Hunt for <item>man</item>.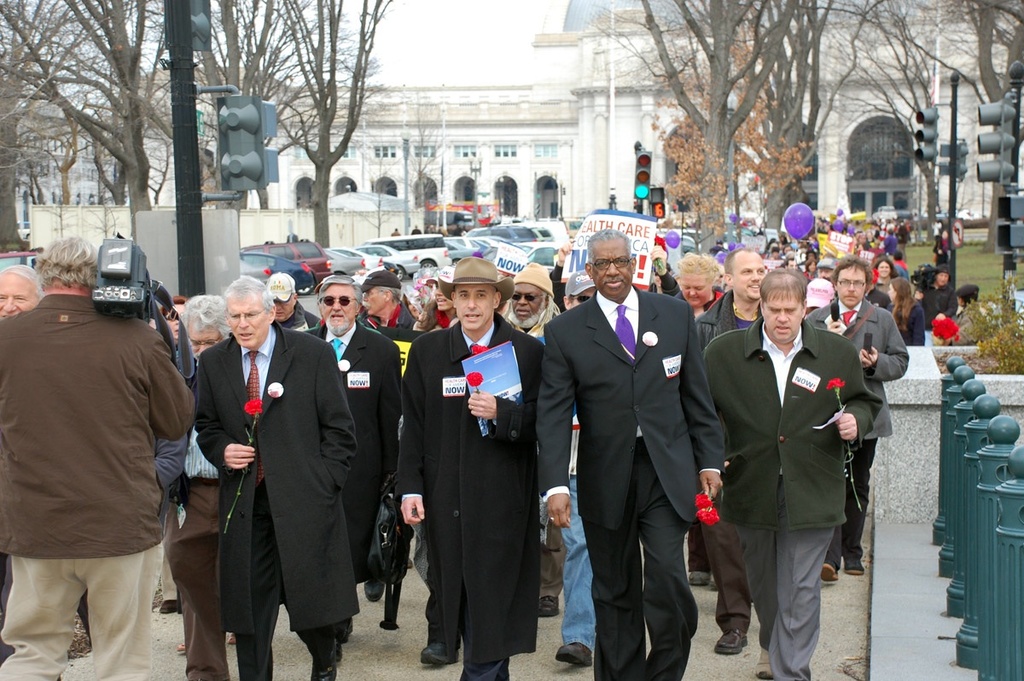
Hunted down at <region>499, 260, 564, 614</region>.
